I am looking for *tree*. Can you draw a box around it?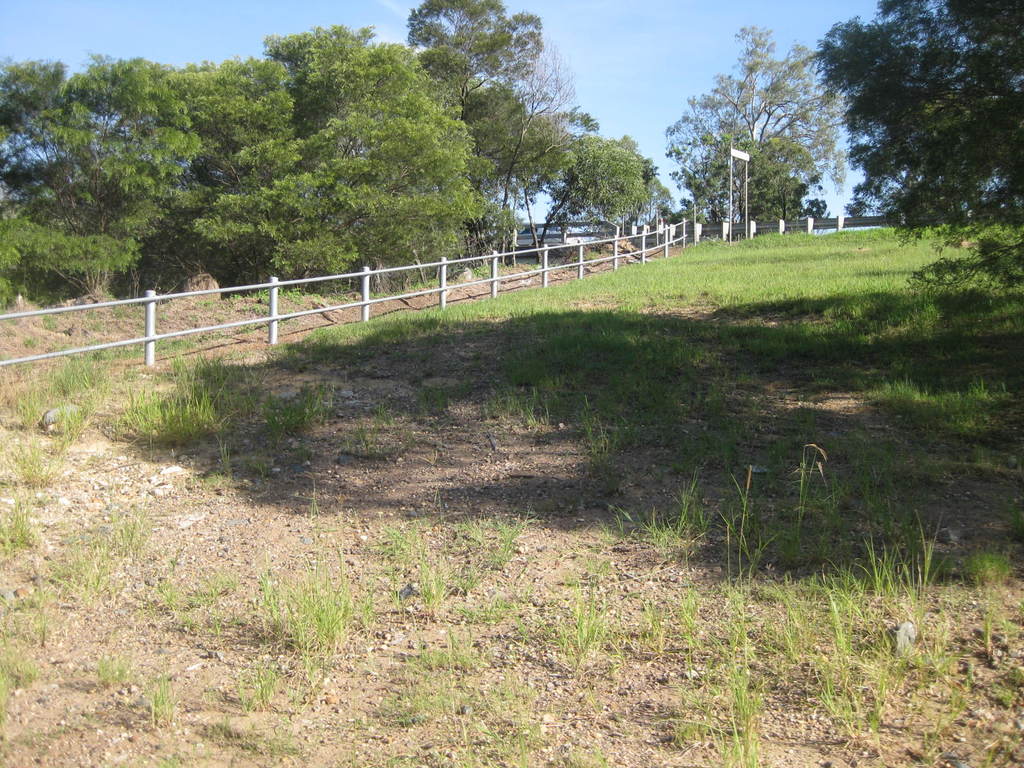
Sure, the bounding box is [463, 40, 584, 238].
